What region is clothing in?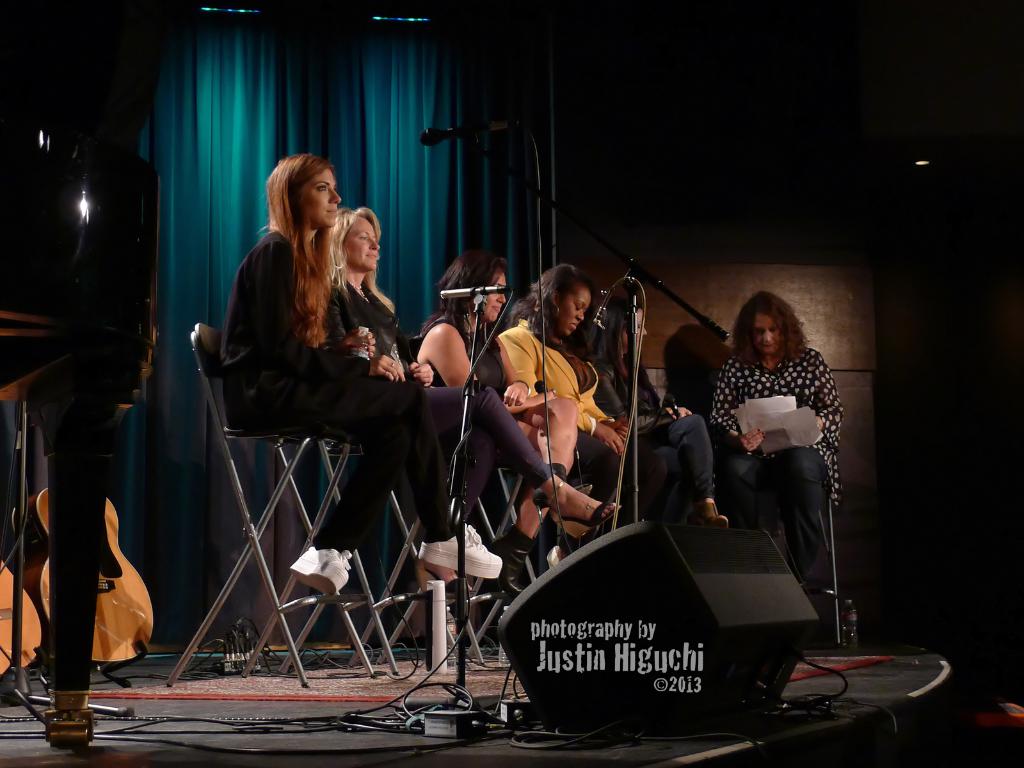
BBox(728, 437, 816, 590).
